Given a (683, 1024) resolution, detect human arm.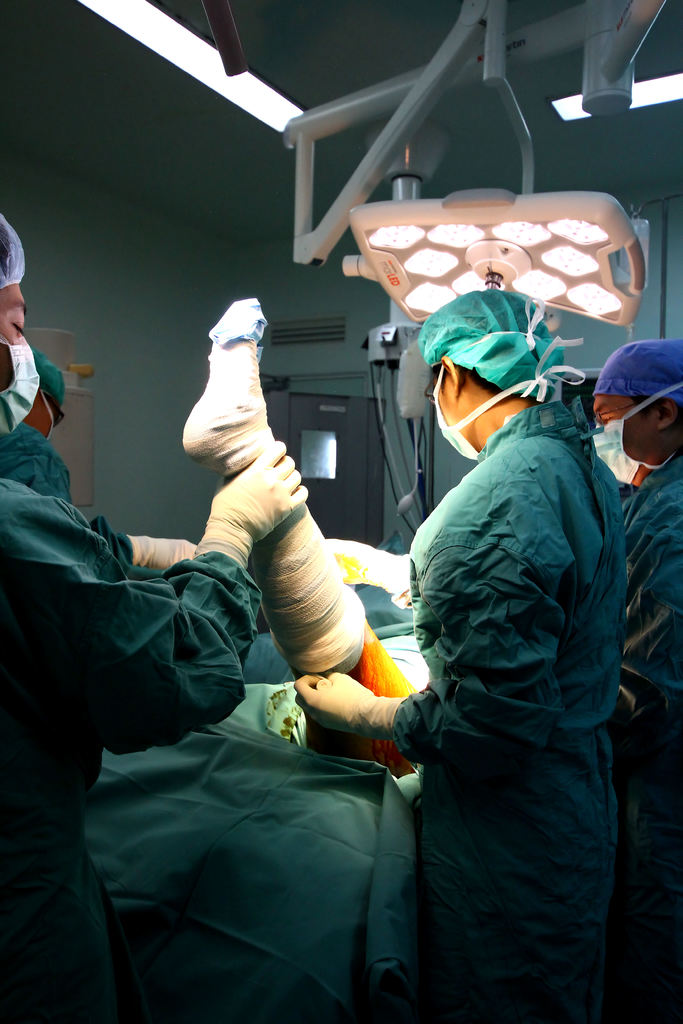
<bbox>0, 440, 308, 751</bbox>.
